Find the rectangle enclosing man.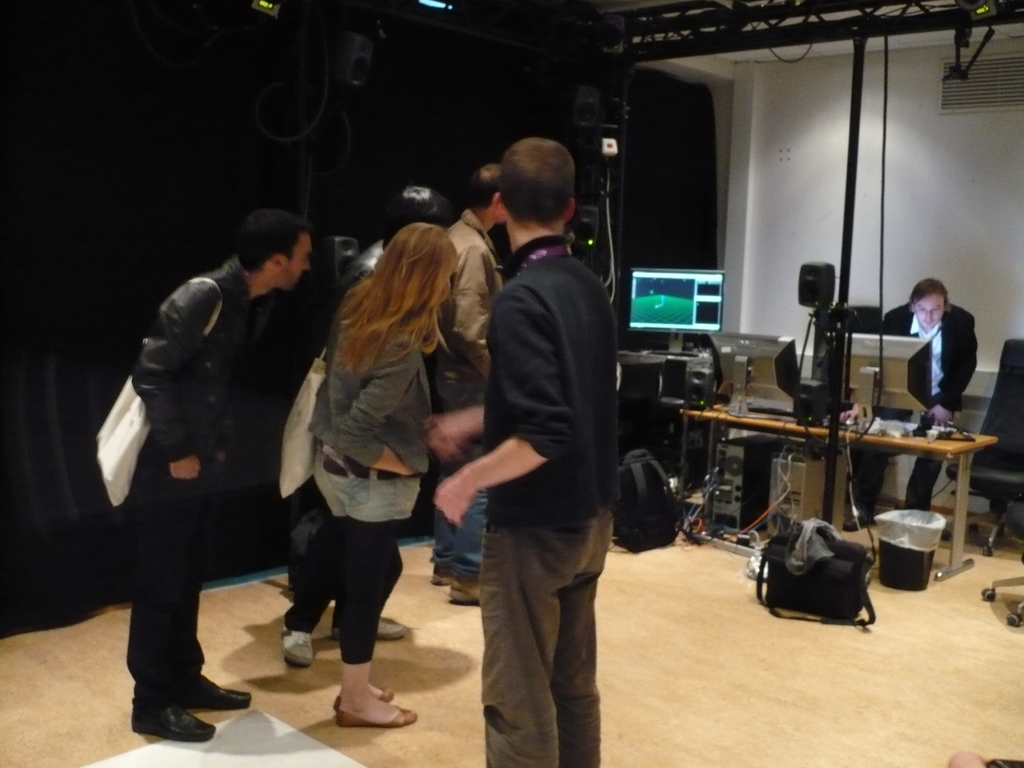
[x1=70, y1=175, x2=323, y2=743].
